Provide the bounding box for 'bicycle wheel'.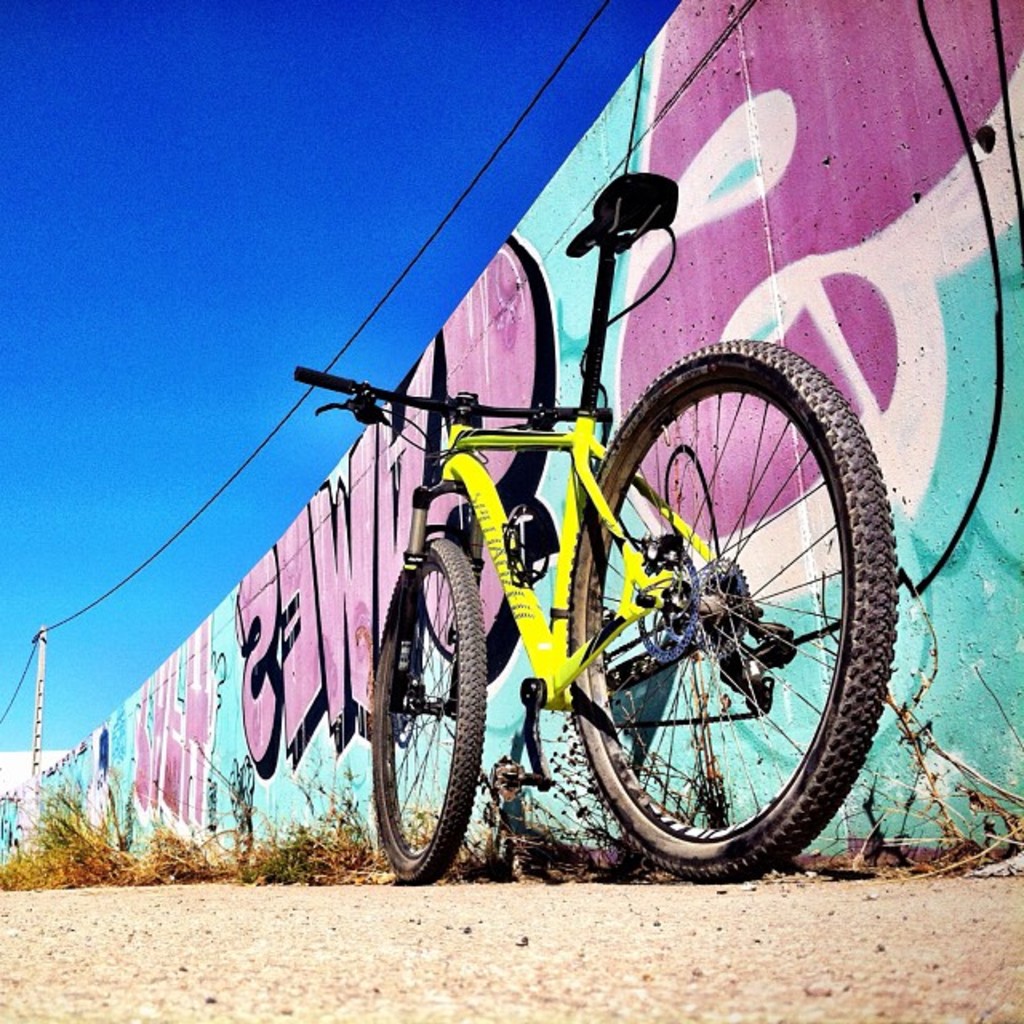
574 334 904 878.
